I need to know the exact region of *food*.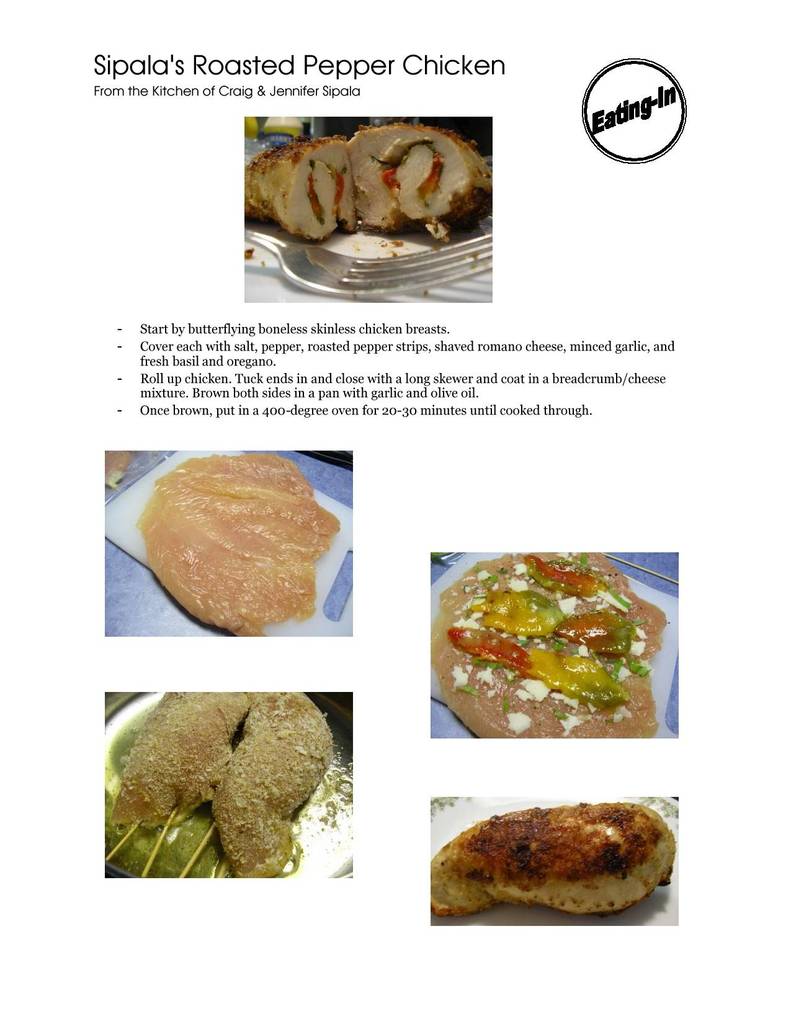
Region: detection(132, 451, 339, 636).
